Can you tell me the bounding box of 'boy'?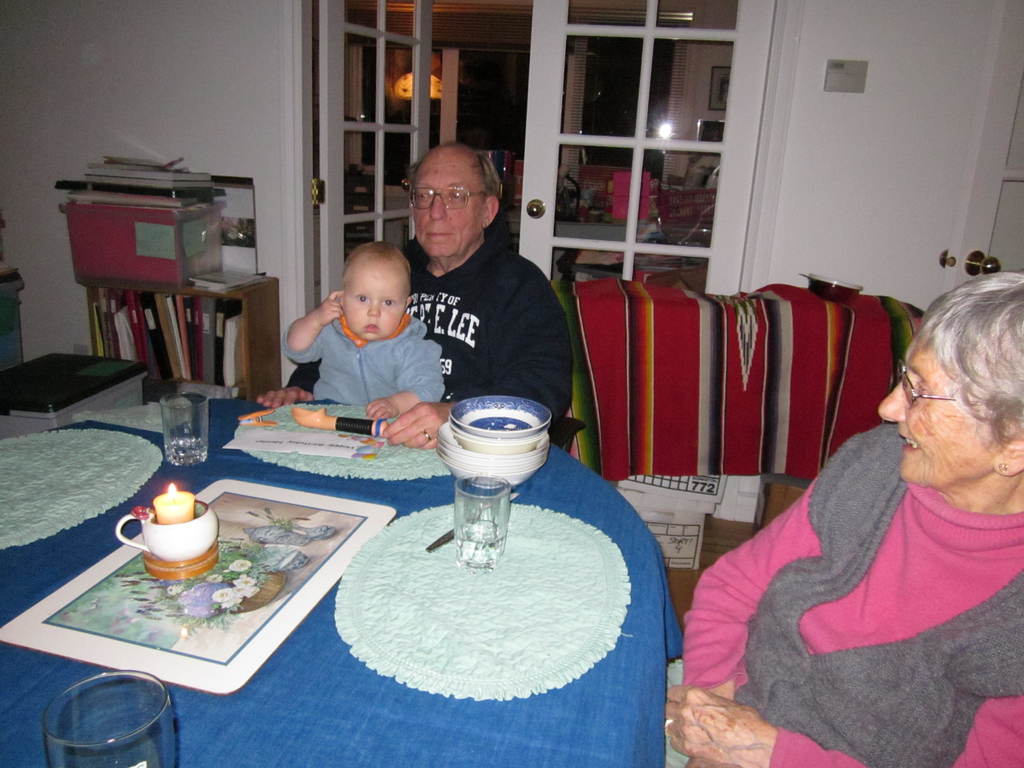
[282, 241, 443, 423].
